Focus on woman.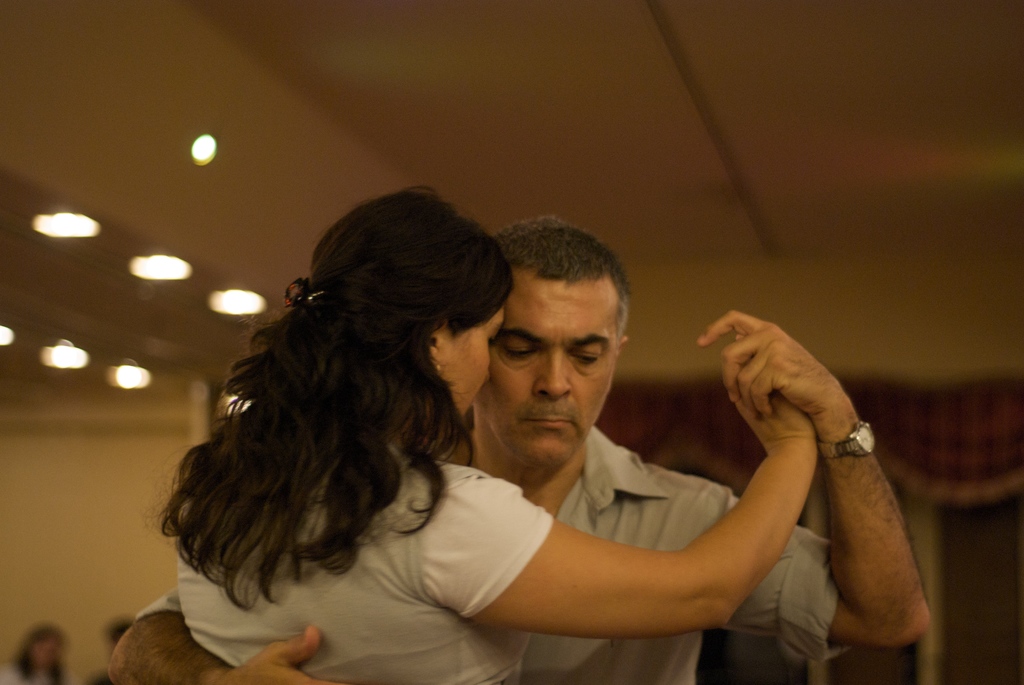
Focused at pyautogui.locateOnScreen(167, 192, 821, 684).
